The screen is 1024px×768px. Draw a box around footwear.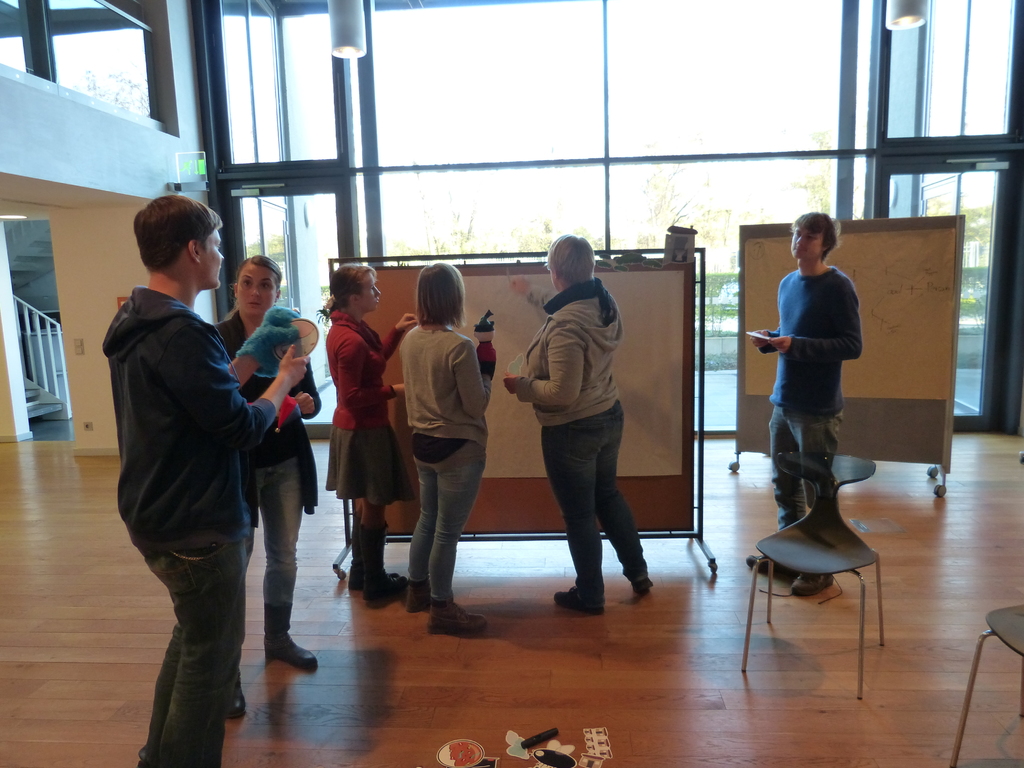
box=[776, 572, 826, 590].
